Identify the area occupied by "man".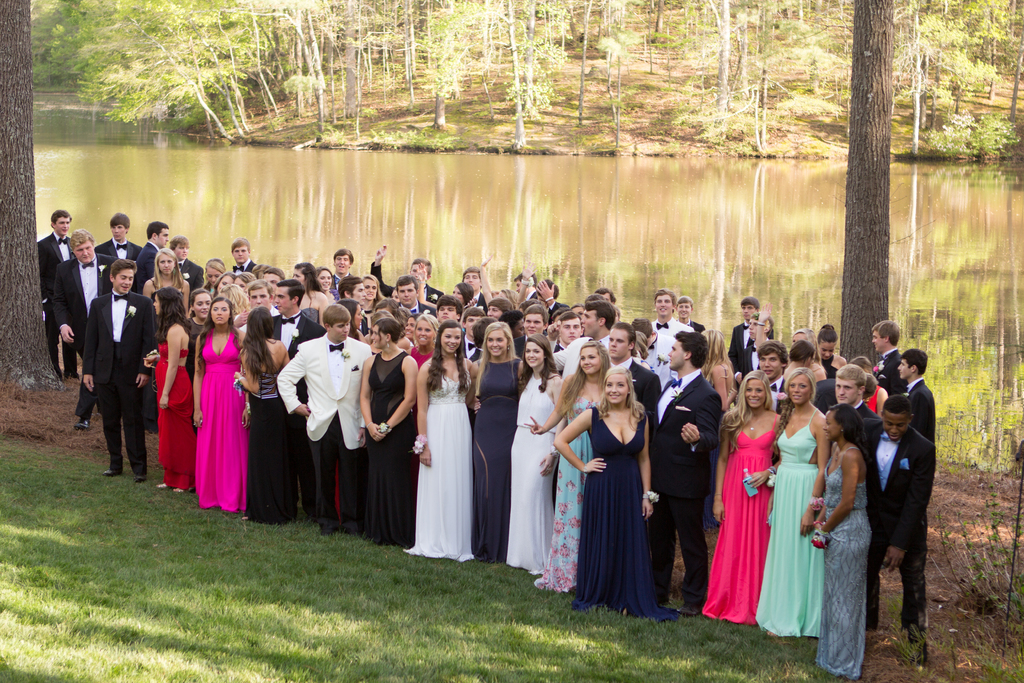
Area: bbox=(744, 313, 772, 371).
